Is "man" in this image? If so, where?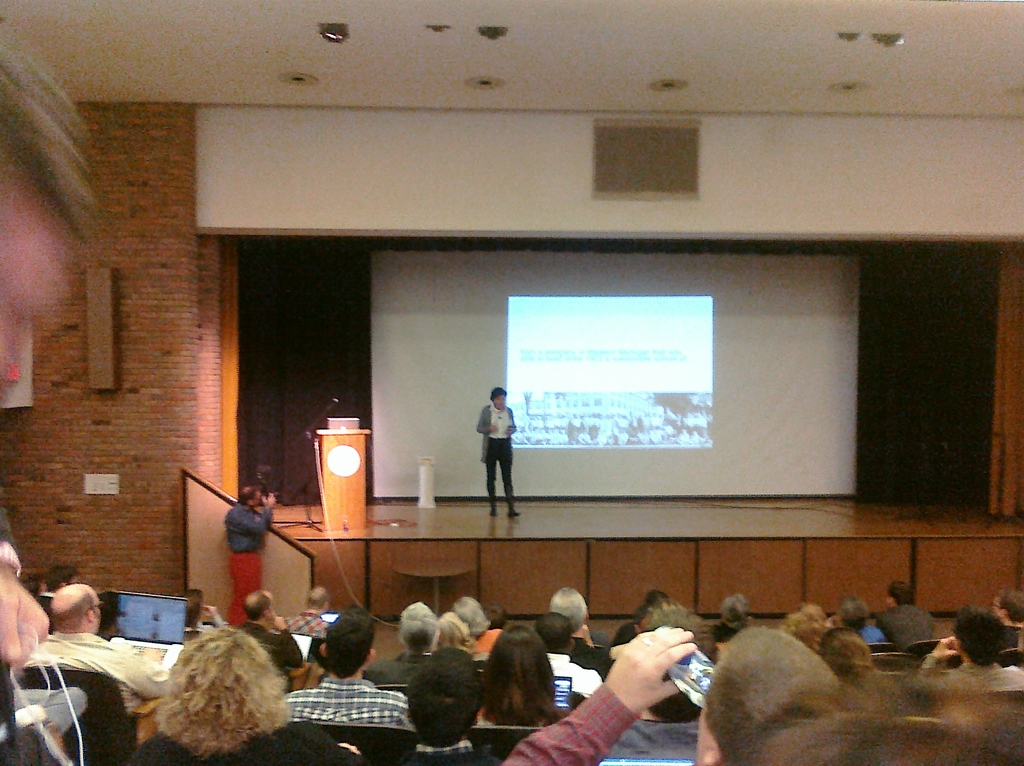
Yes, at l=285, t=605, r=414, b=731.
